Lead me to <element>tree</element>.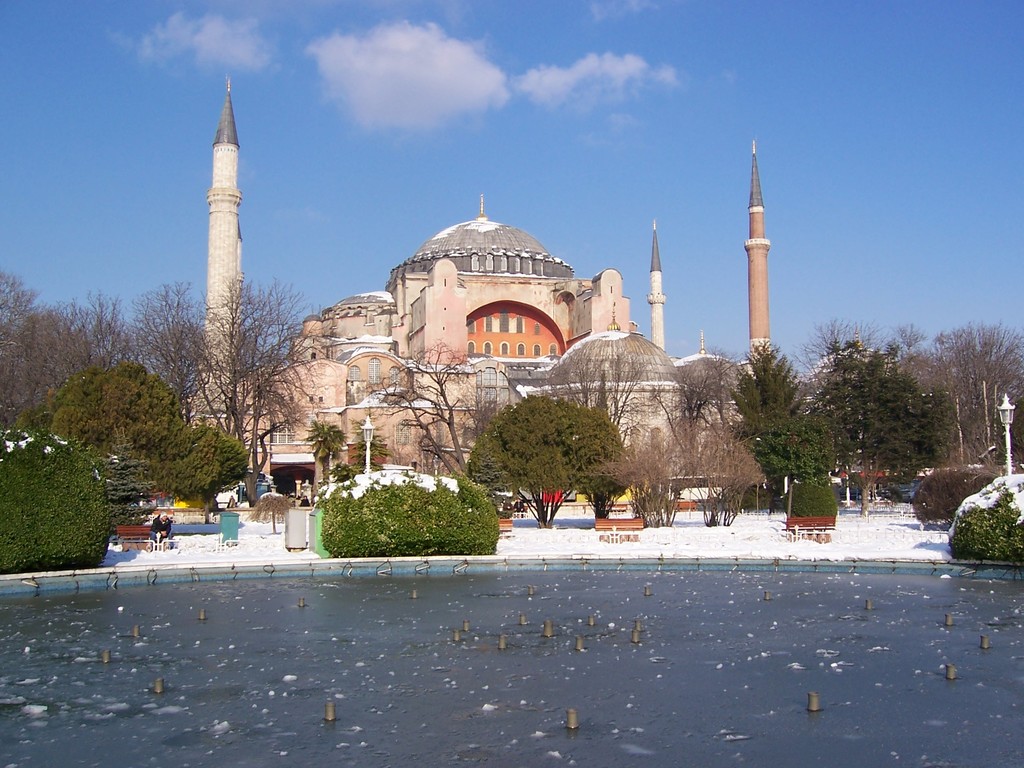
Lead to (left=664, top=417, right=772, bottom=528).
